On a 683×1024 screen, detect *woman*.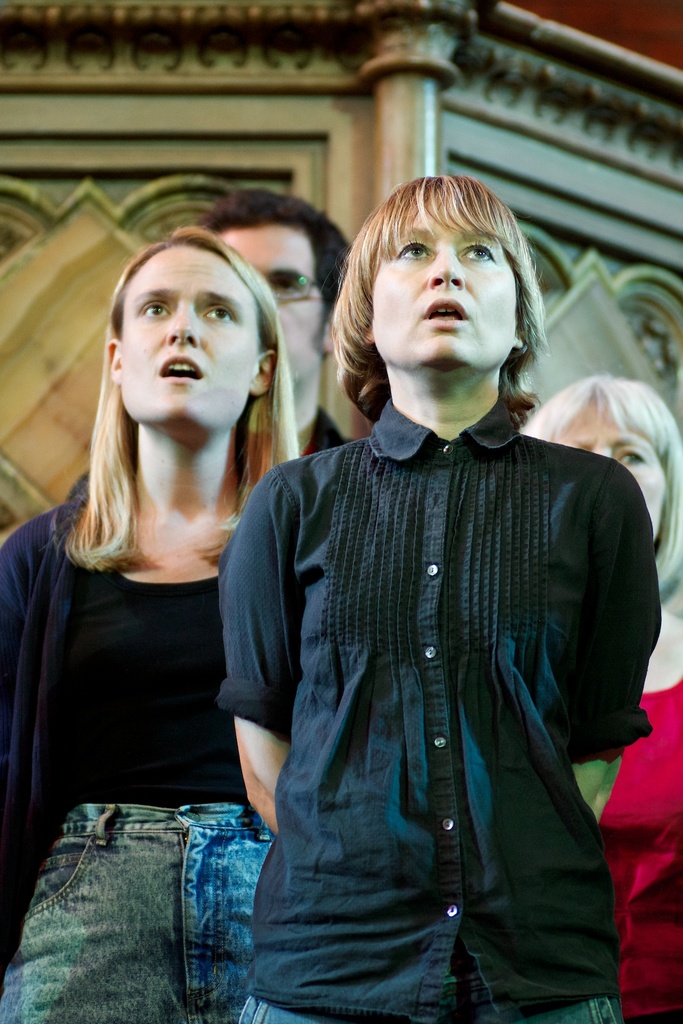
[520, 370, 682, 1023].
